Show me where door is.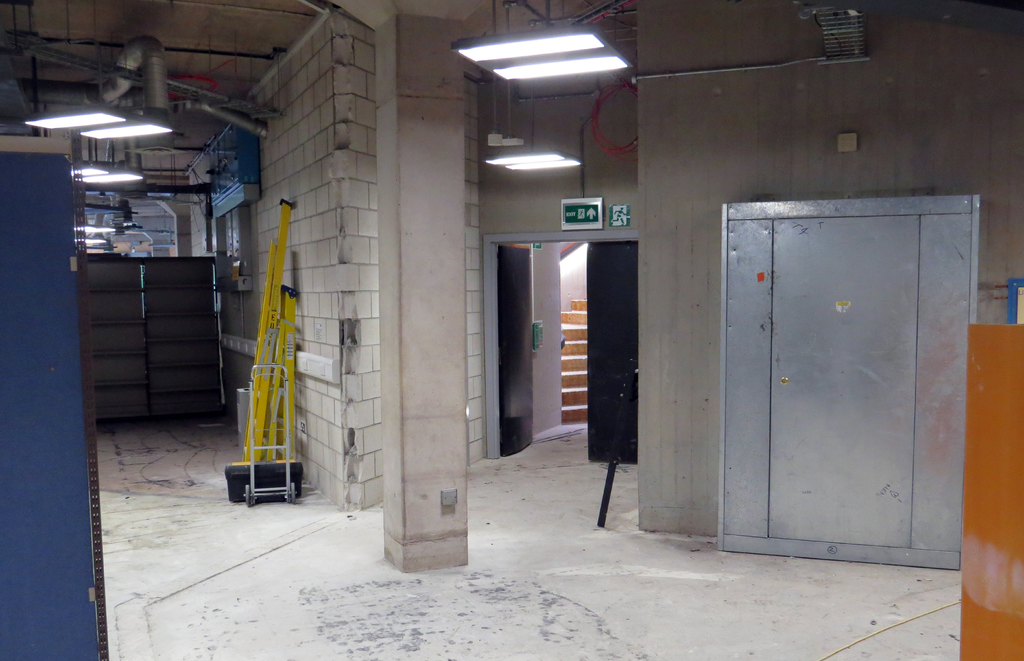
door is at <bbox>505, 247, 533, 458</bbox>.
